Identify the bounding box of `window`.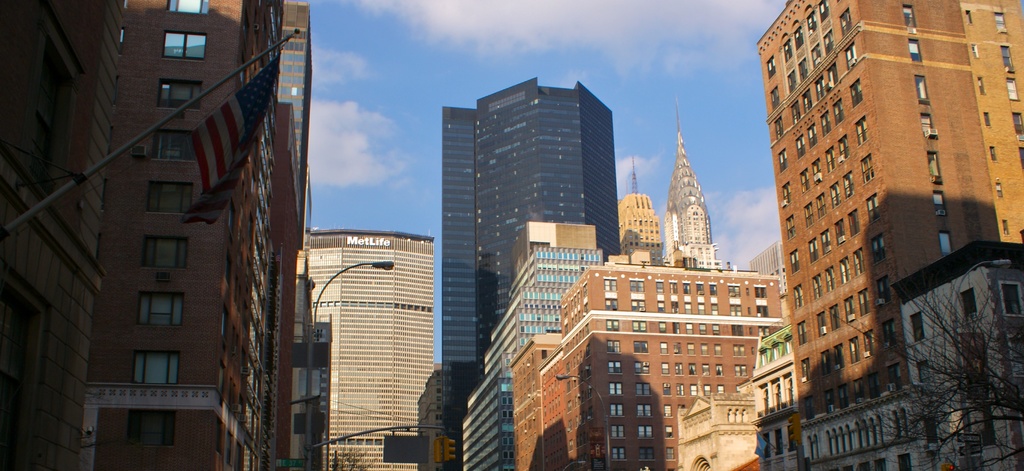
(x1=667, y1=448, x2=676, y2=459).
